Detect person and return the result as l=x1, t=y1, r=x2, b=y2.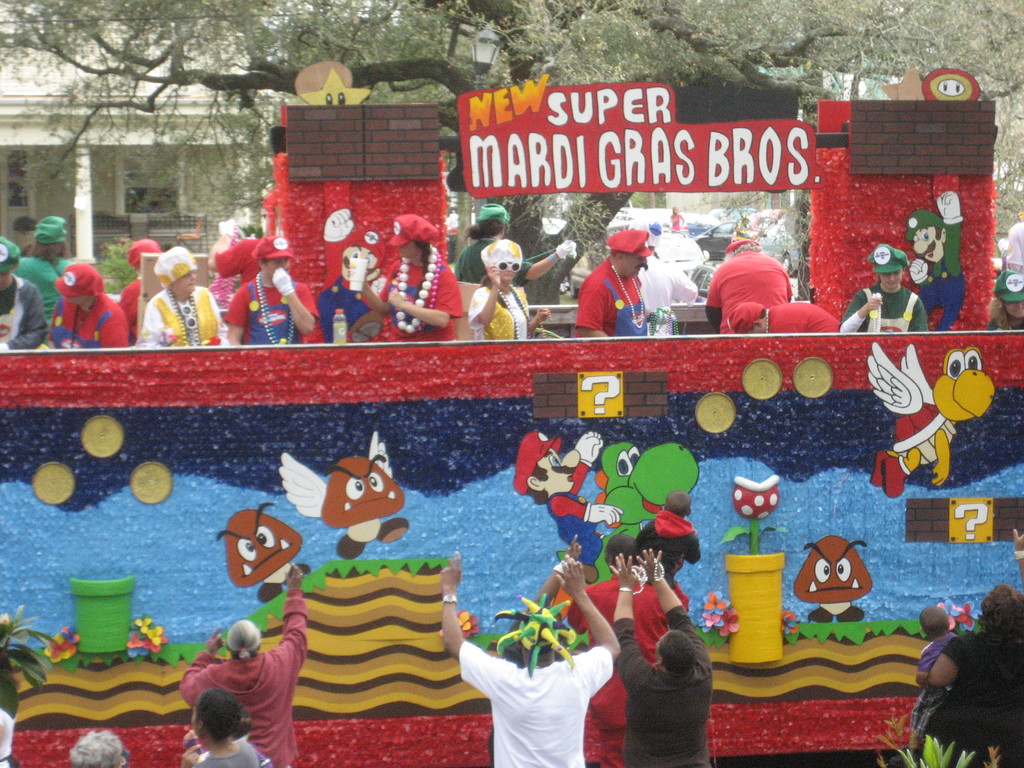
l=440, t=550, r=620, b=767.
